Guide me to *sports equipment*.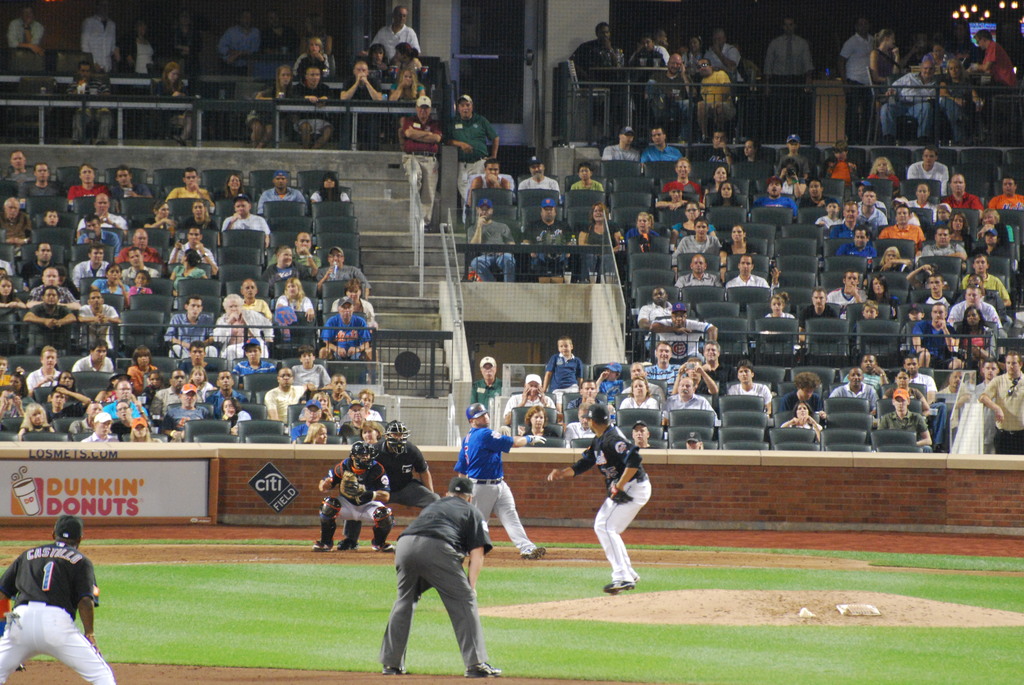
Guidance: x1=323 y1=496 x2=342 y2=522.
